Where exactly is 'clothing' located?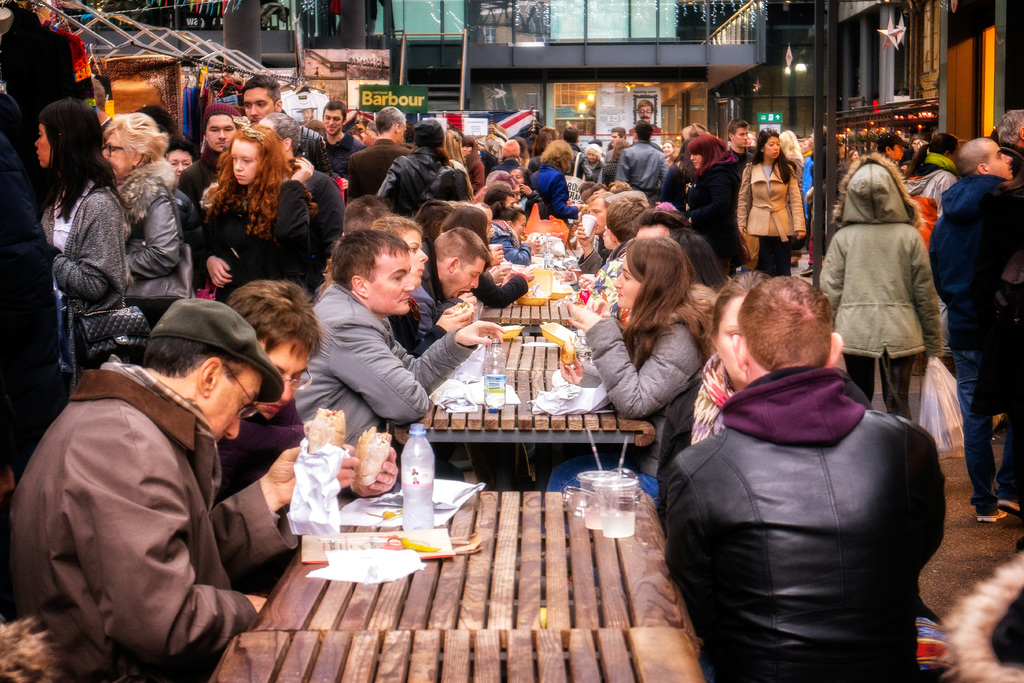
Its bounding box is [735,161,812,280].
